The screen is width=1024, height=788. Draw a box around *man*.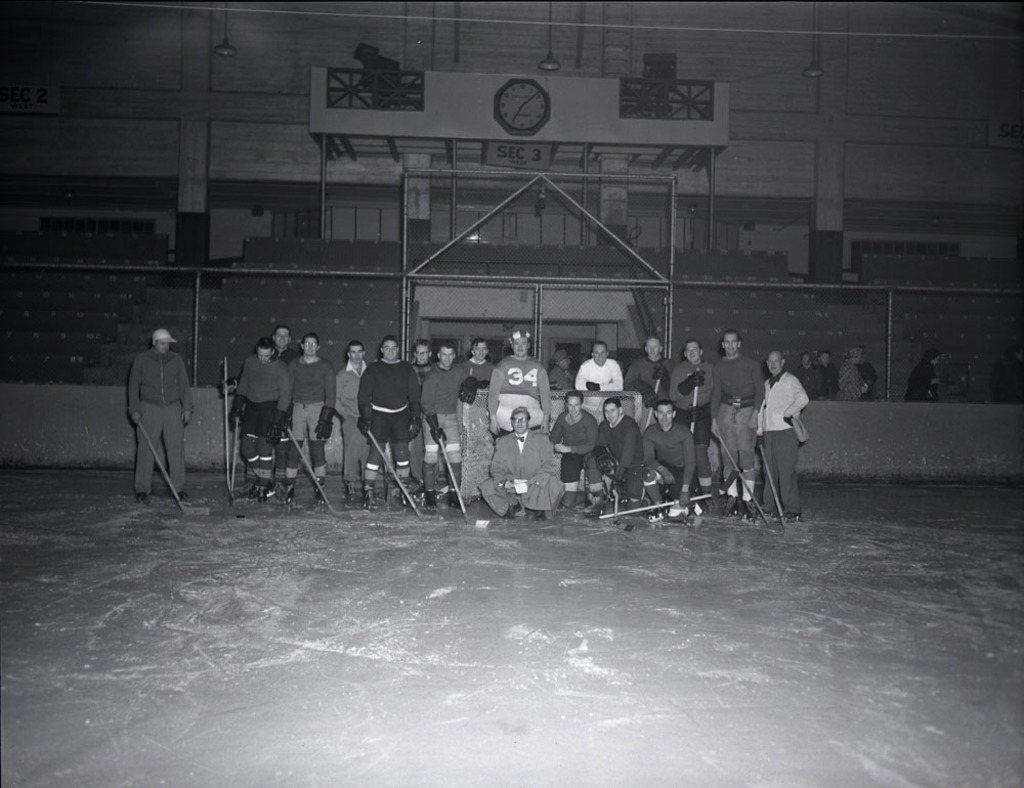
l=864, t=351, r=871, b=399.
